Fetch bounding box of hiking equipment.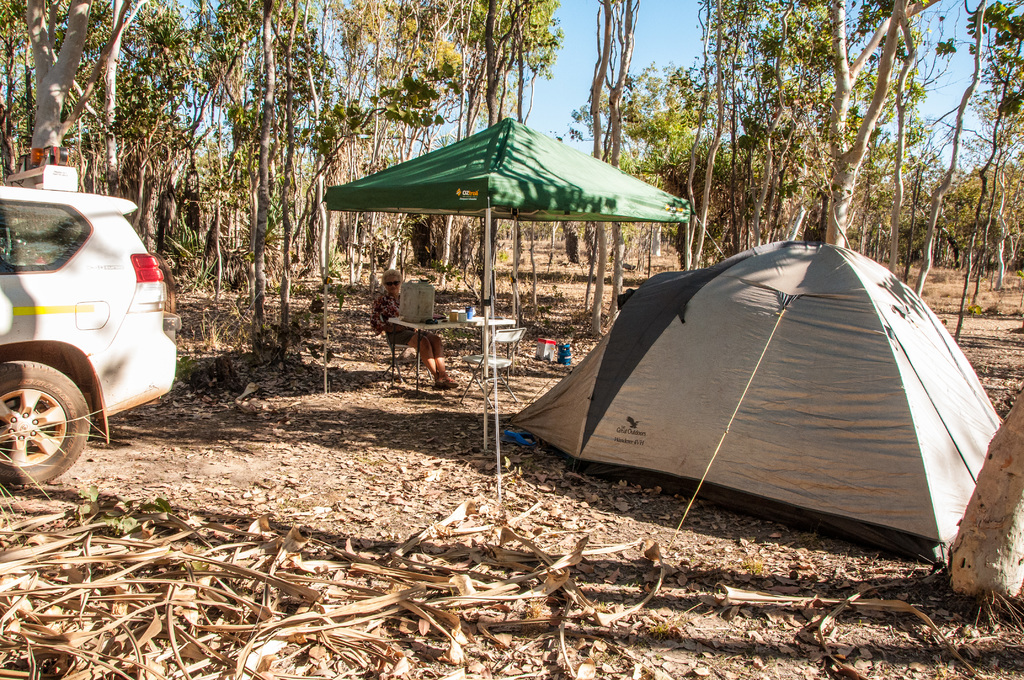
Bbox: 502:237:1004:574.
